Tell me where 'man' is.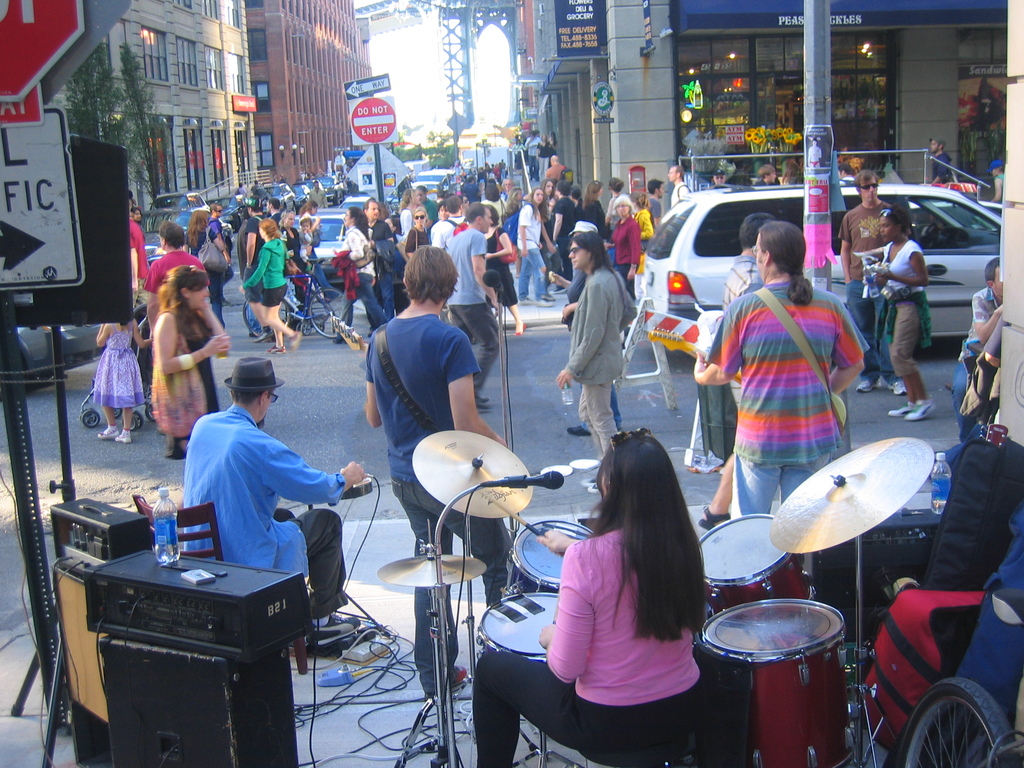
'man' is at select_region(309, 171, 314, 179).
